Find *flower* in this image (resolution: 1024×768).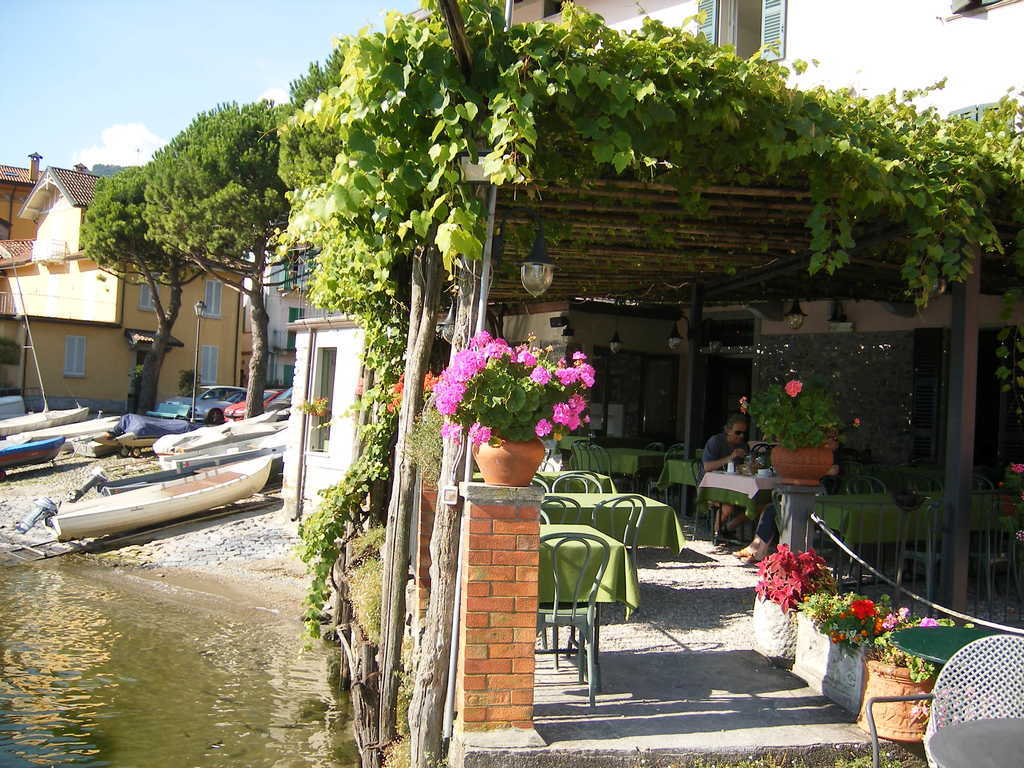
<box>875,605,909,638</box>.
